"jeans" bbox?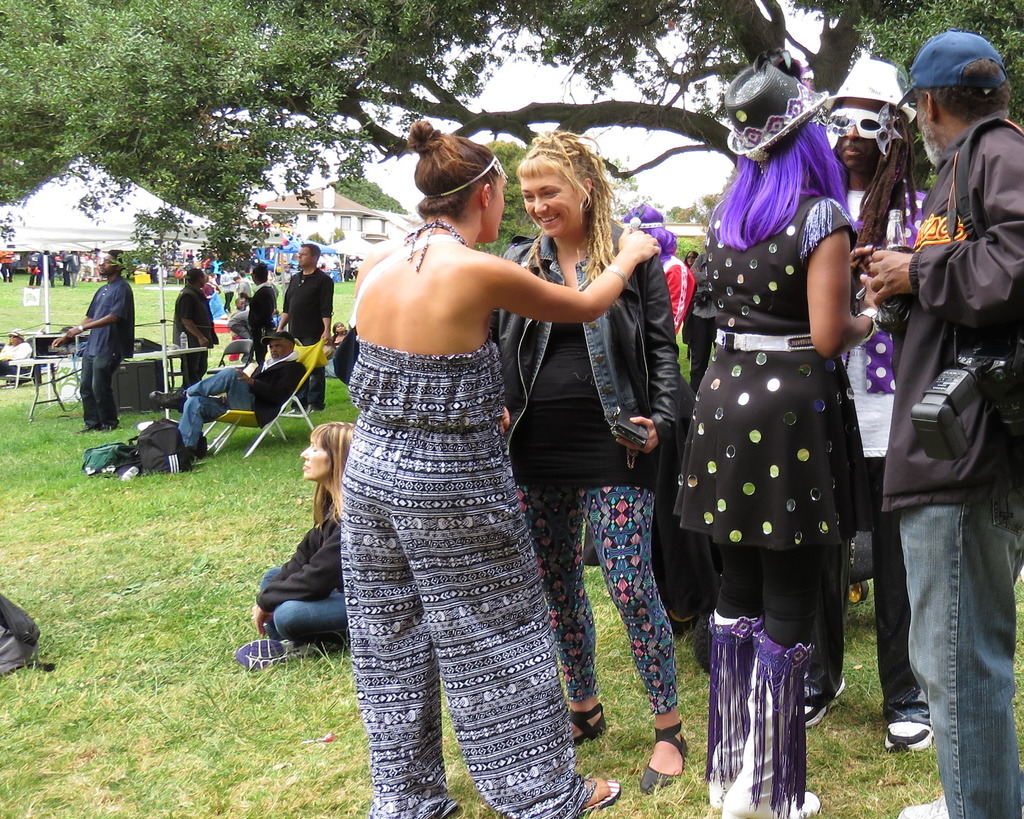
bbox=(76, 349, 123, 423)
